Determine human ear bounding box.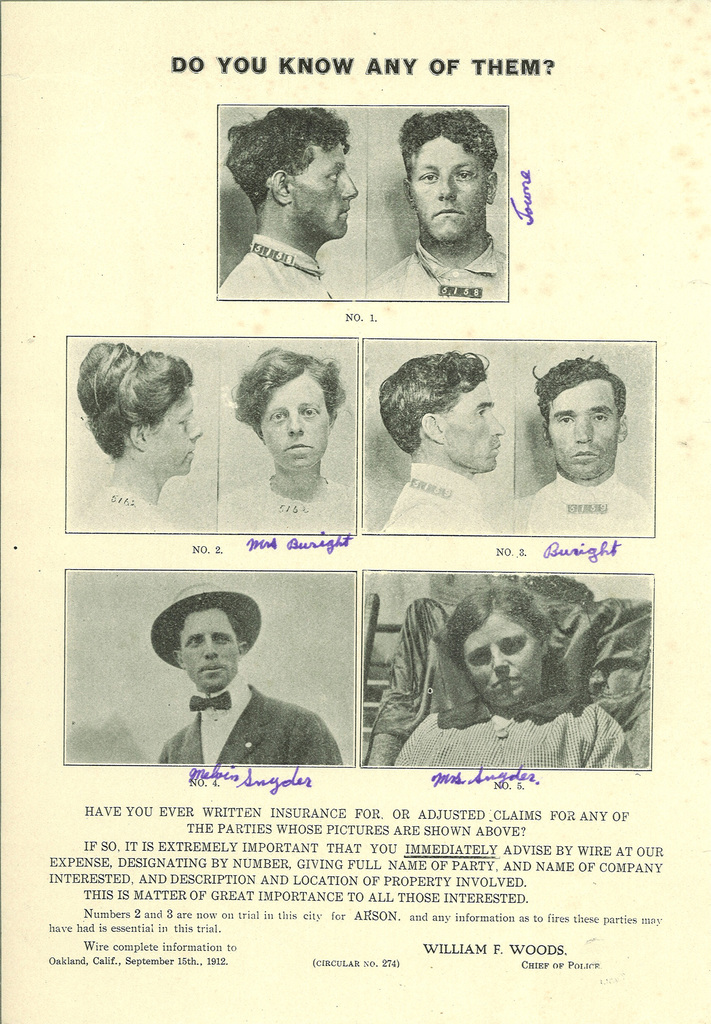
Determined: (x1=620, y1=417, x2=627, y2=441).
